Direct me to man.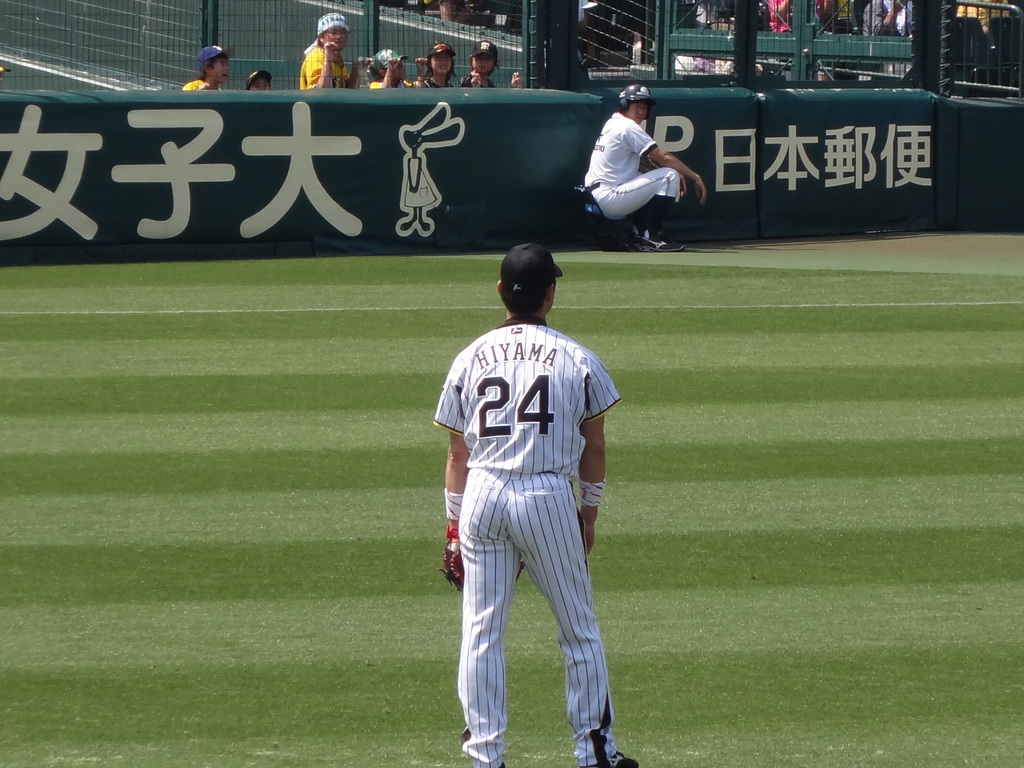
Direction: <bbox>576, 83, 698, 237</bbox>.
